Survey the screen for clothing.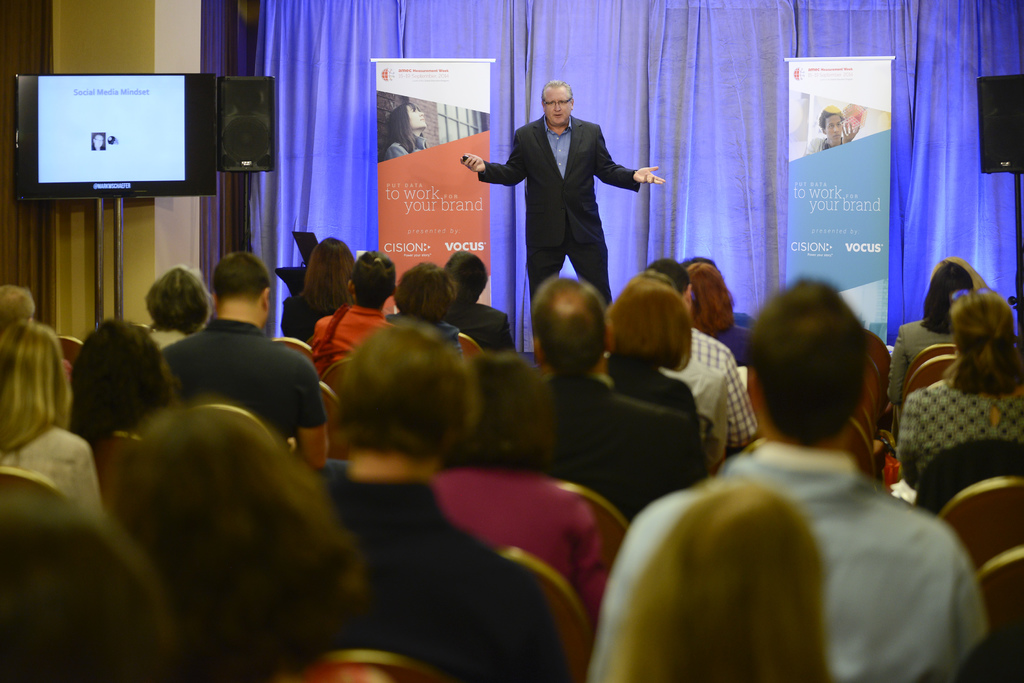
Survey found: crop(311, 304, 400, 363).
